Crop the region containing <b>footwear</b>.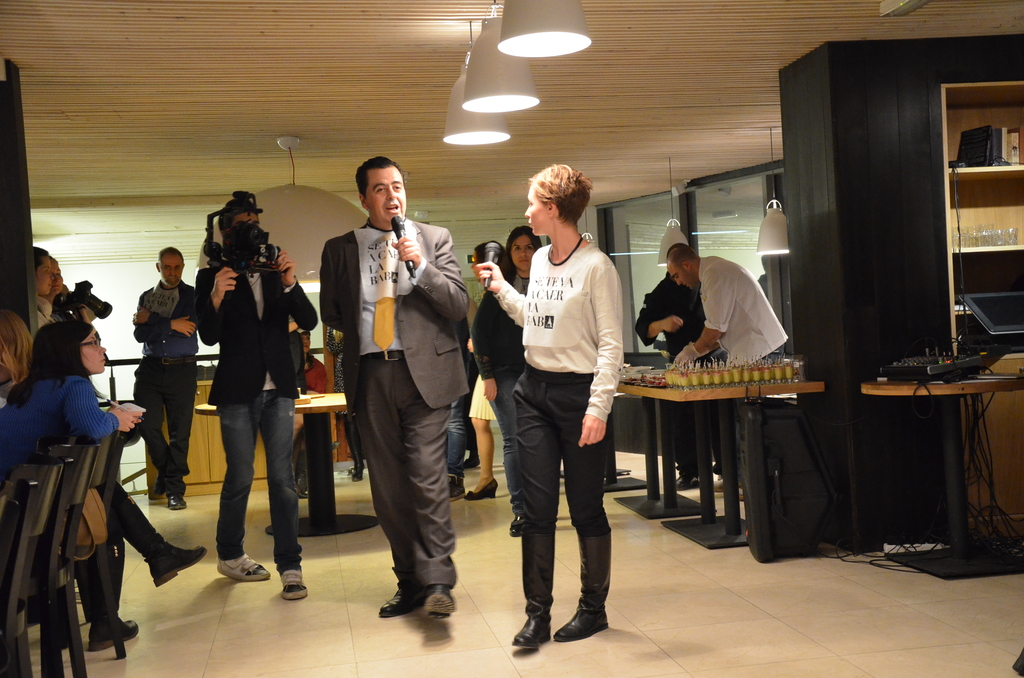
Crop region: l=426, t=579, r=454, b=624.
